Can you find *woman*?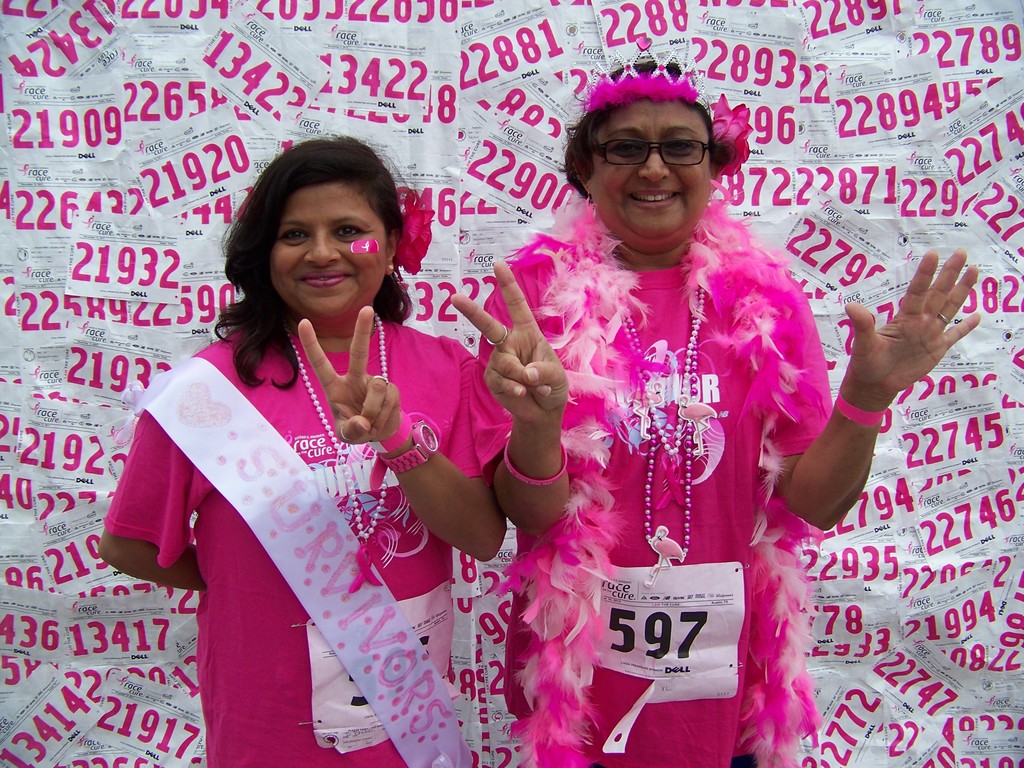
Yes, bounding box: locate(118, 138, 481, 767).
